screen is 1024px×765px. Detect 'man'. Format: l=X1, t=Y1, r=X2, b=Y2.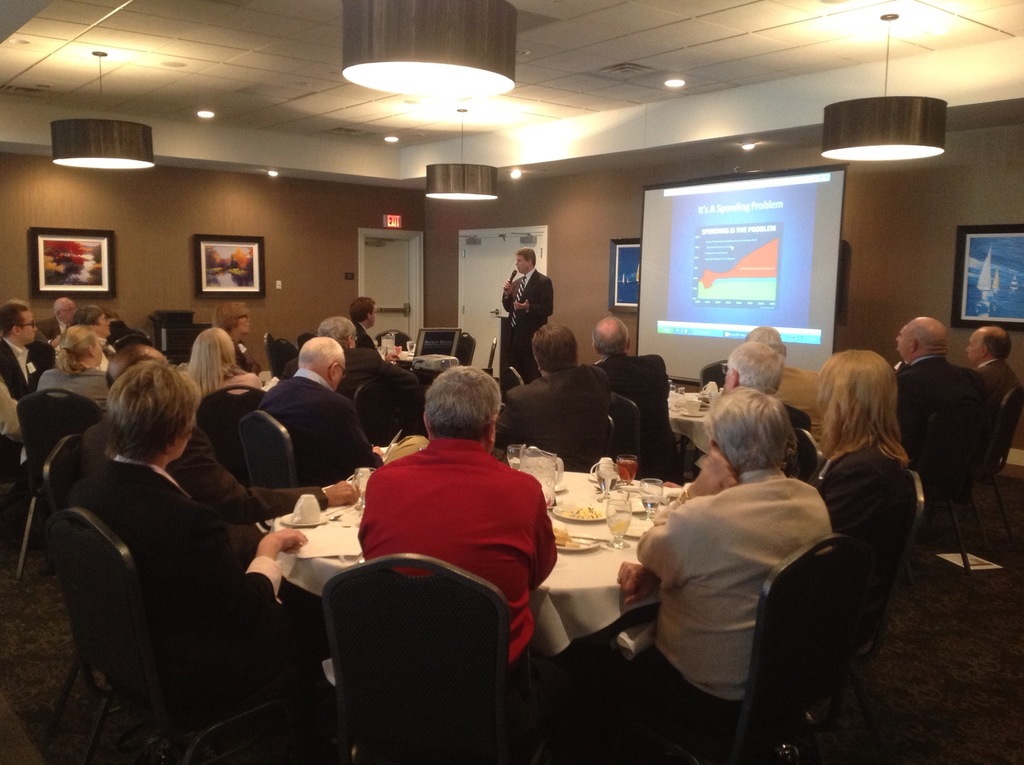
l=499, t=317, r=623, b=472.
